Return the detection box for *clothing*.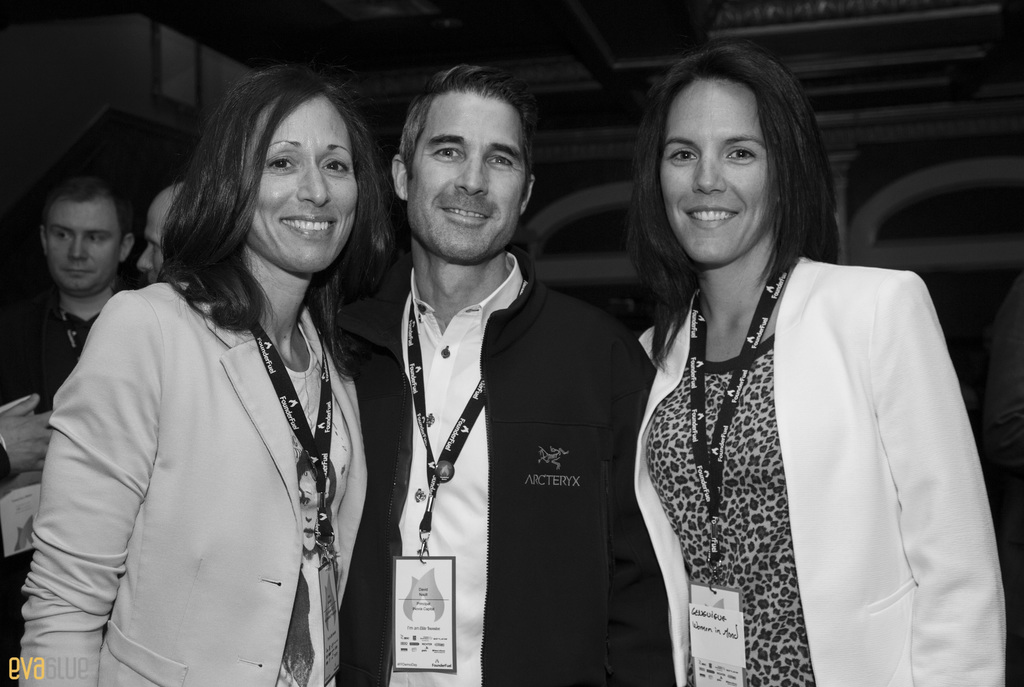
select_region(18, 271, 356, 686).
